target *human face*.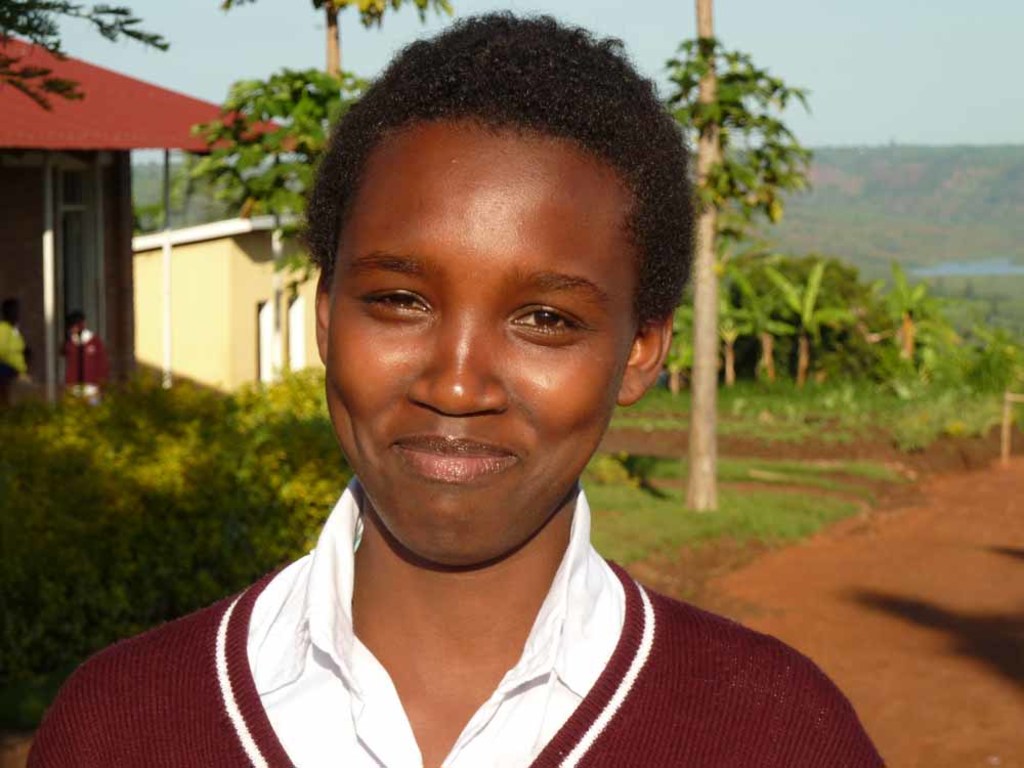
Target region: {"x1": 311, "y1": 89, "x2": 673, "y2": 553}.
